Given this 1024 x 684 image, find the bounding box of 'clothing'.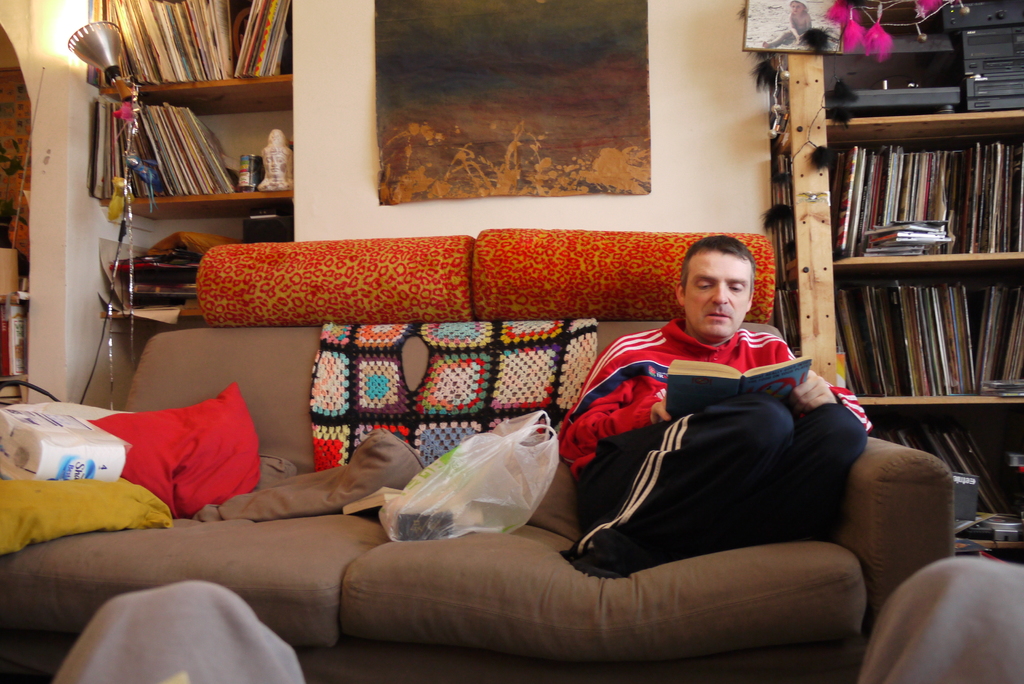
554:313:874:582.
